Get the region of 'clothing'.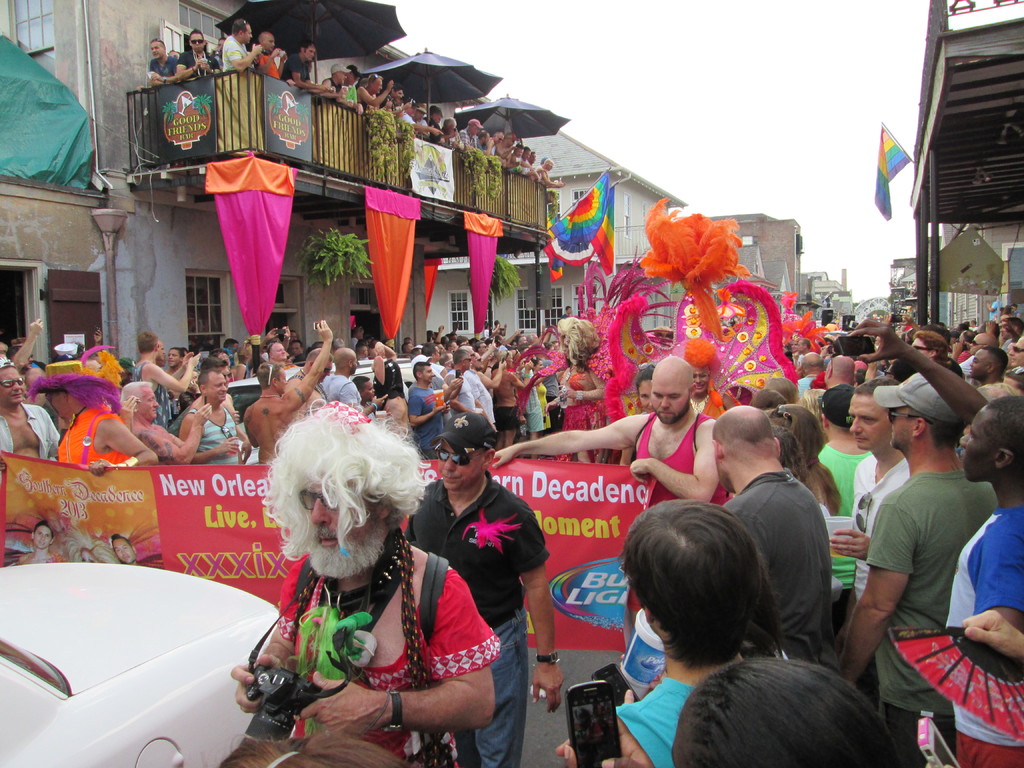
<bbox>403, 472, 547, 767</bbox>.
